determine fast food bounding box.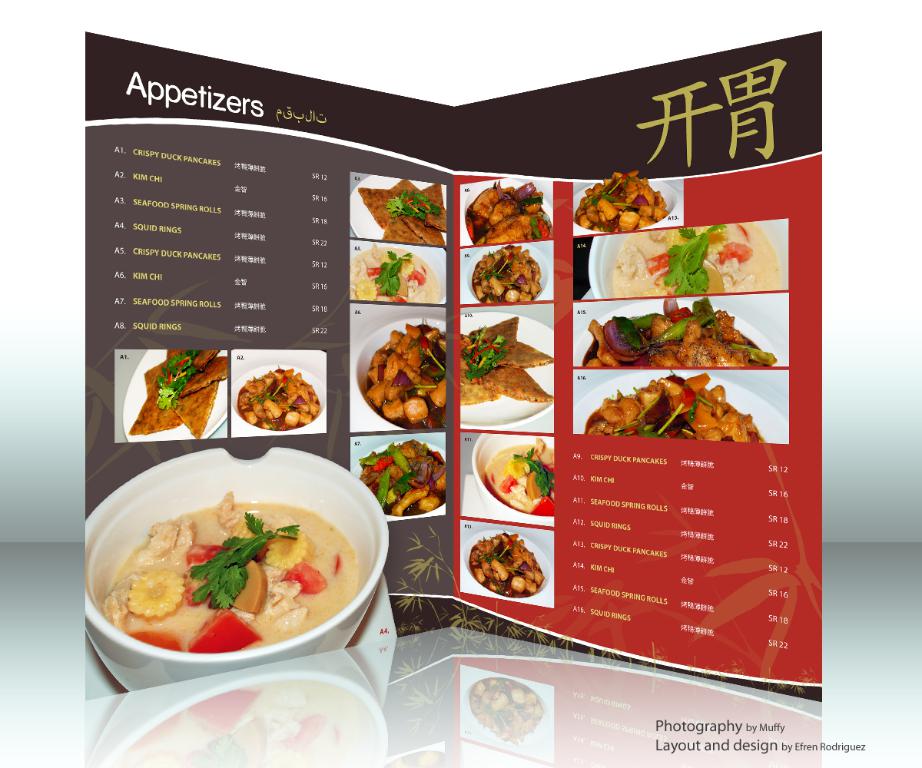
Determined: 243/368/313/436.
